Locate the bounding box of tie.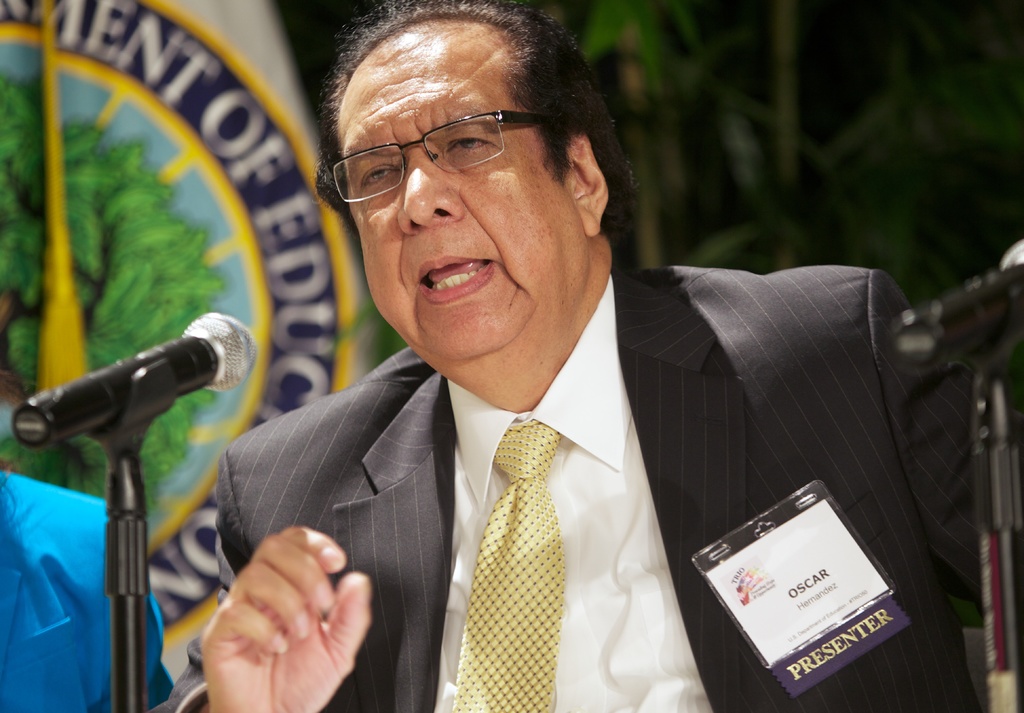
Bounding box: (x1=455, y1=419, x2=561, y2=712).
